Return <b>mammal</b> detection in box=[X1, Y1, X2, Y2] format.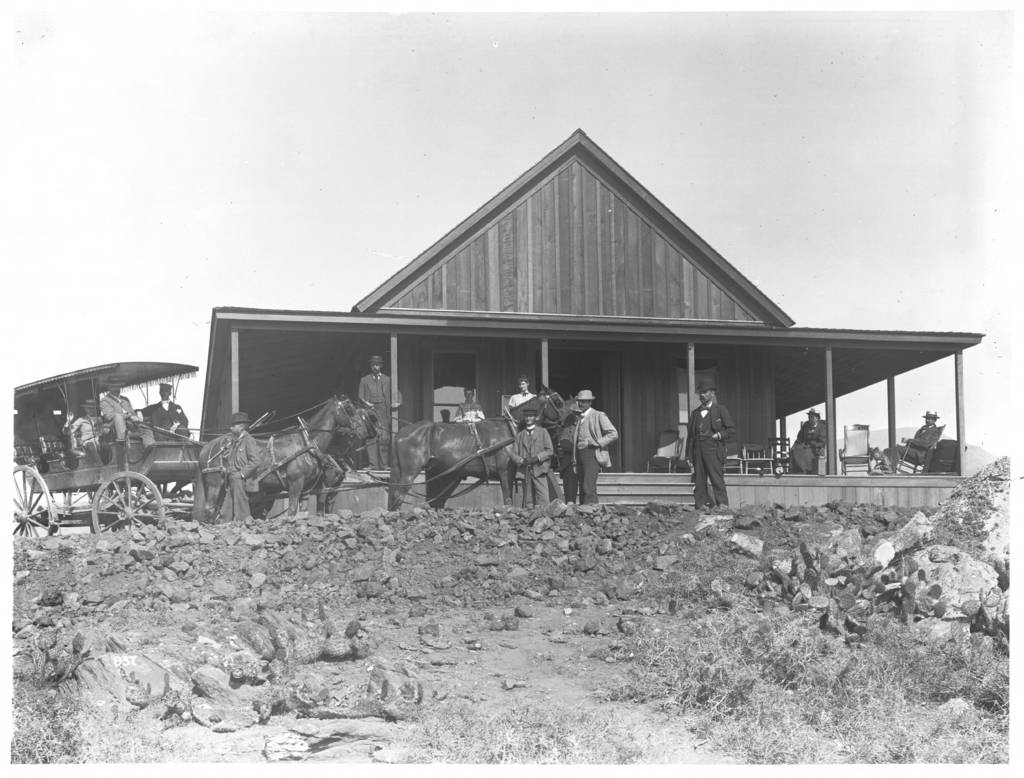
box=[451, 386, 483, 419].
